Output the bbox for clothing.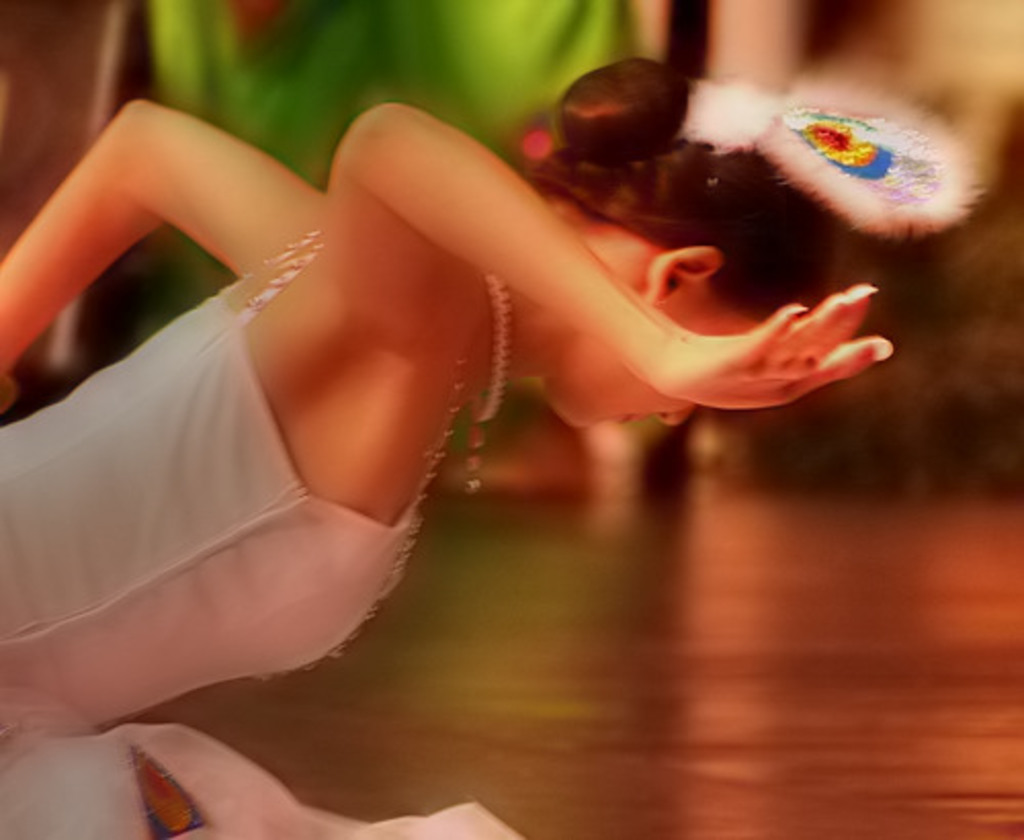
25/164/418/750.
